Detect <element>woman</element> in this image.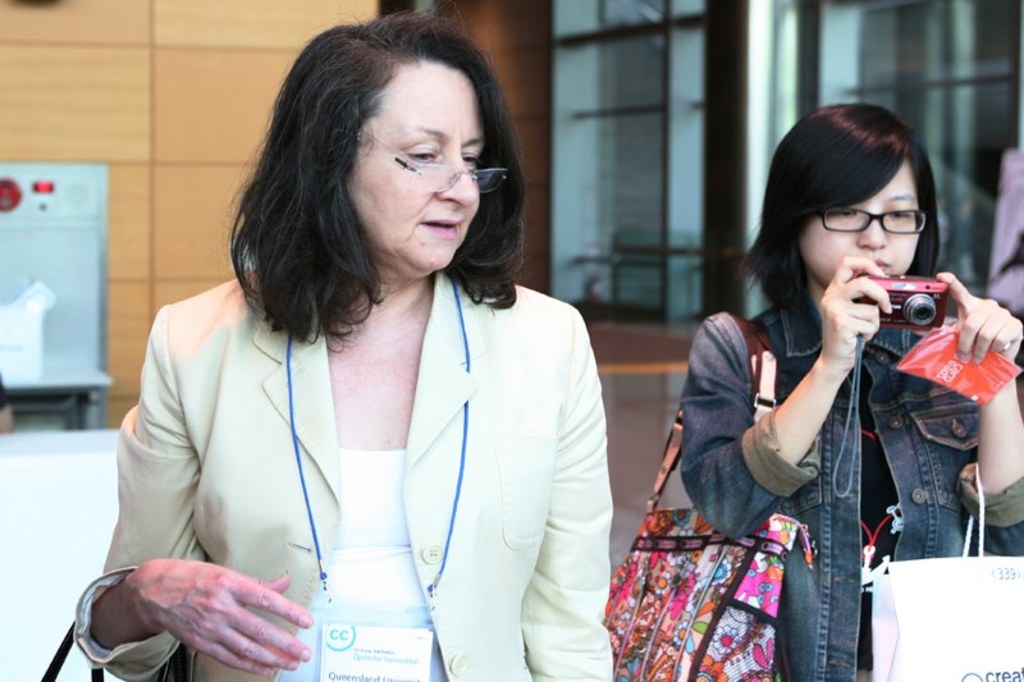
Detection: (99,28,644,676).
